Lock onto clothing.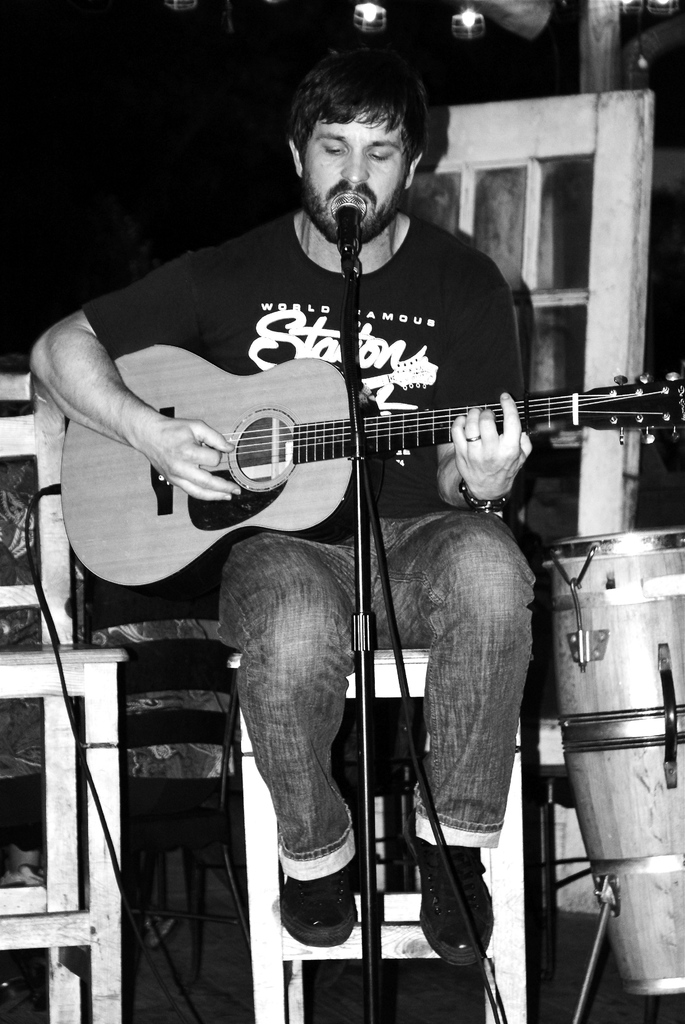
Locked: bbox=[111, 99, 601, 893].
